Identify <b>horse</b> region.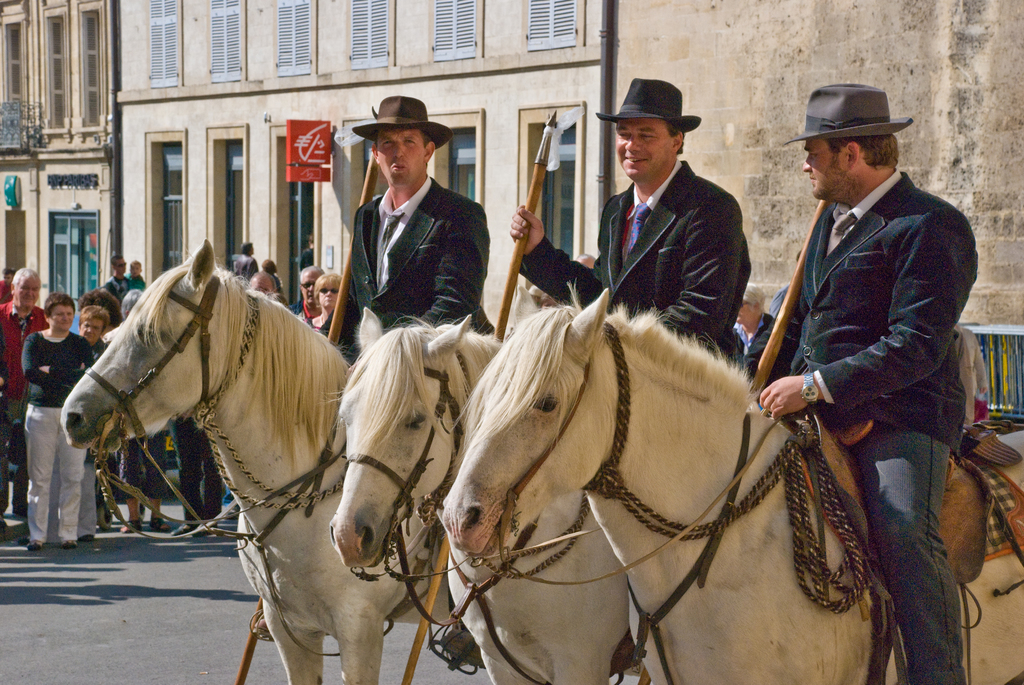
Region: l=58, t=240, r=471, b=684.
